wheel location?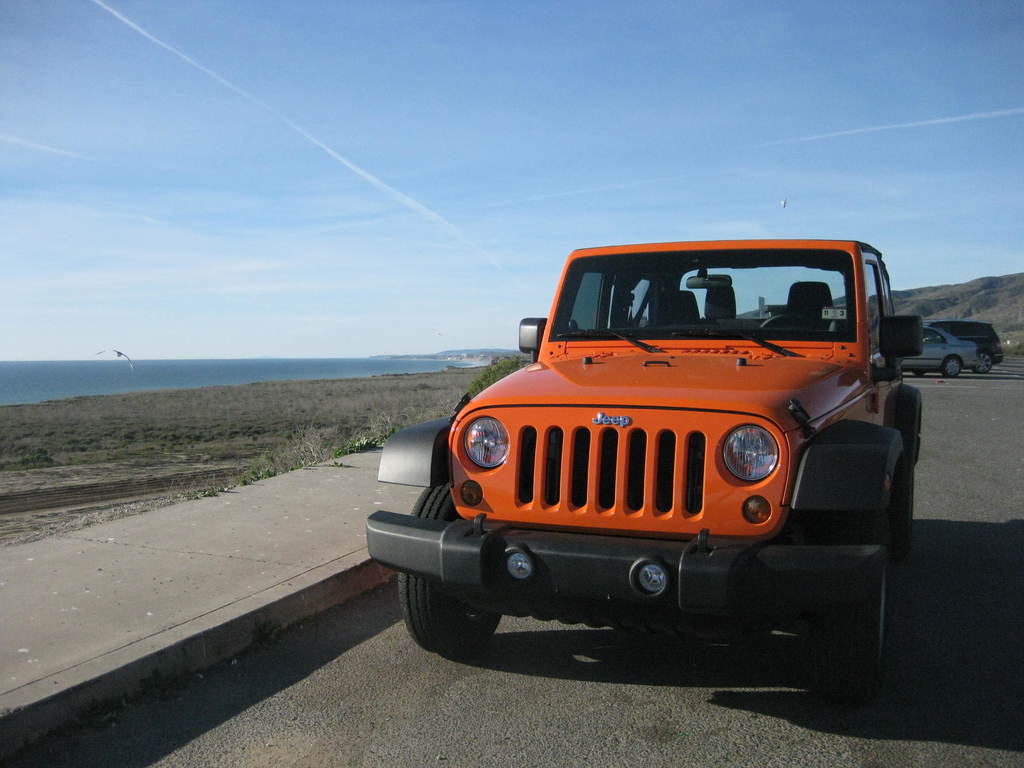
(945, 359, 964, 378)
